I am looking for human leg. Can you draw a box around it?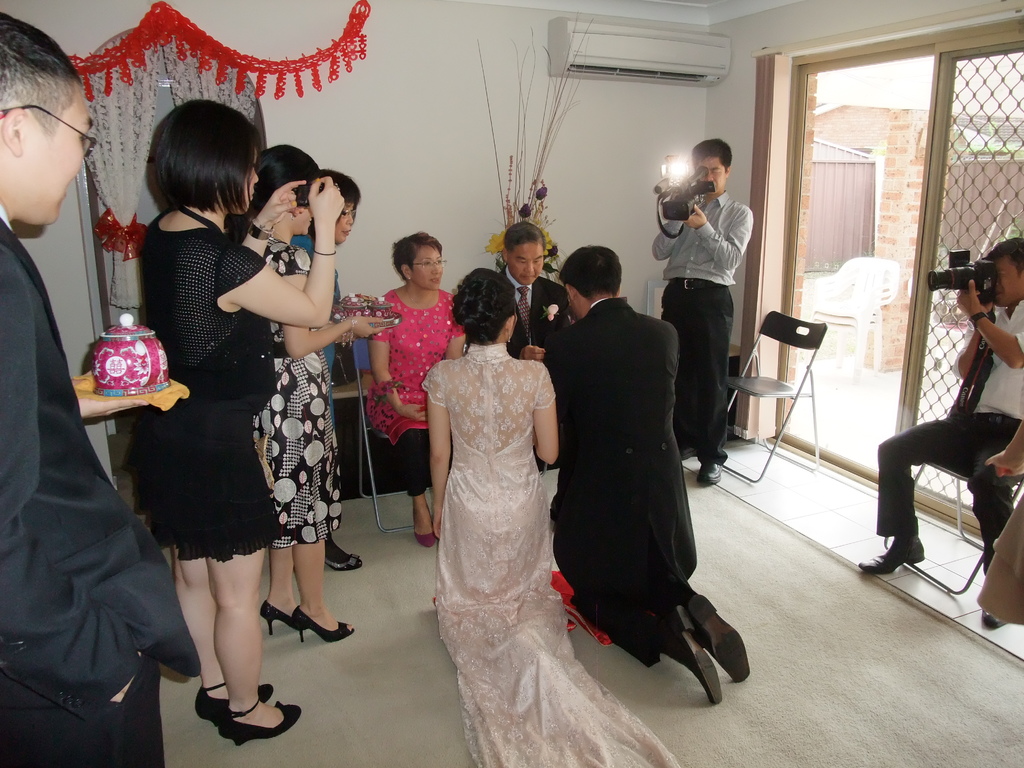
Sure, the bounding box is [x1=0, y1=574, x2=163, y2=767].
